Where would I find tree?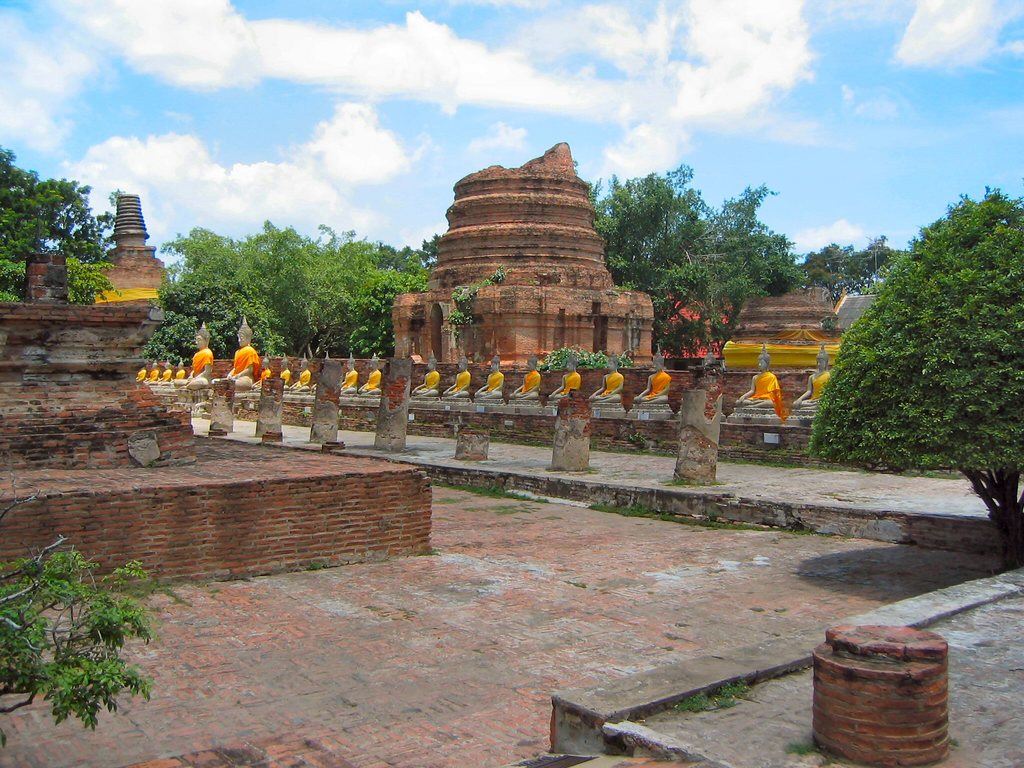
At <bbox>141, 275, 277, 359</bbox>.
